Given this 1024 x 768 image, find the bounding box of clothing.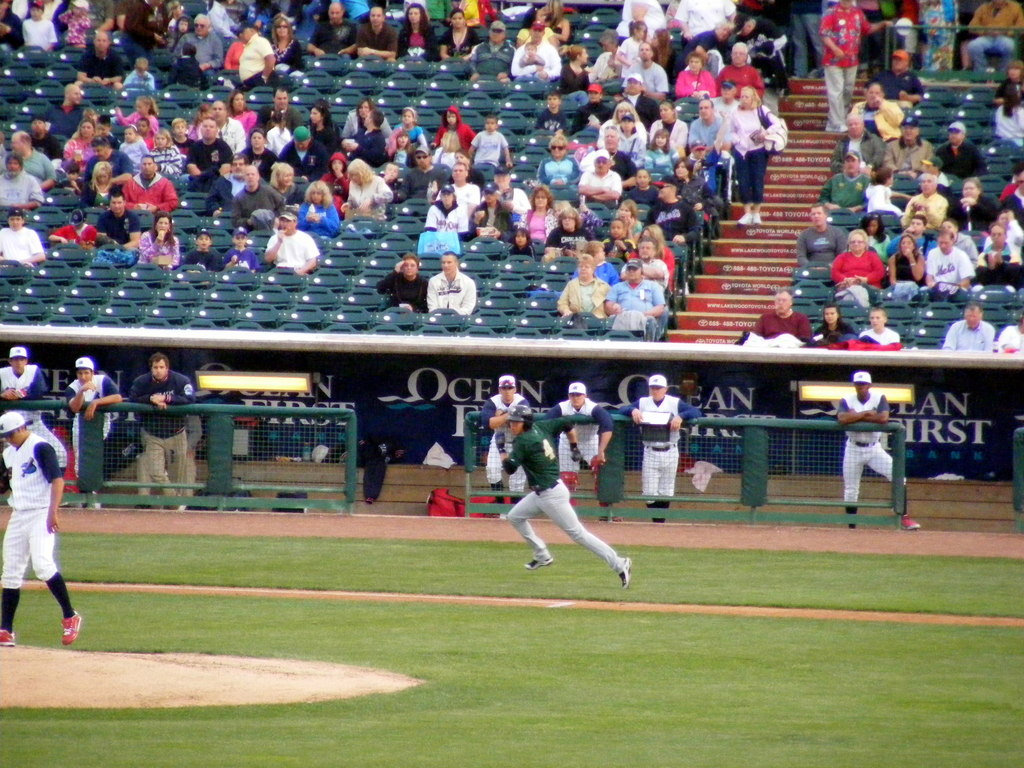
crop(759, 307, 811, 339).
